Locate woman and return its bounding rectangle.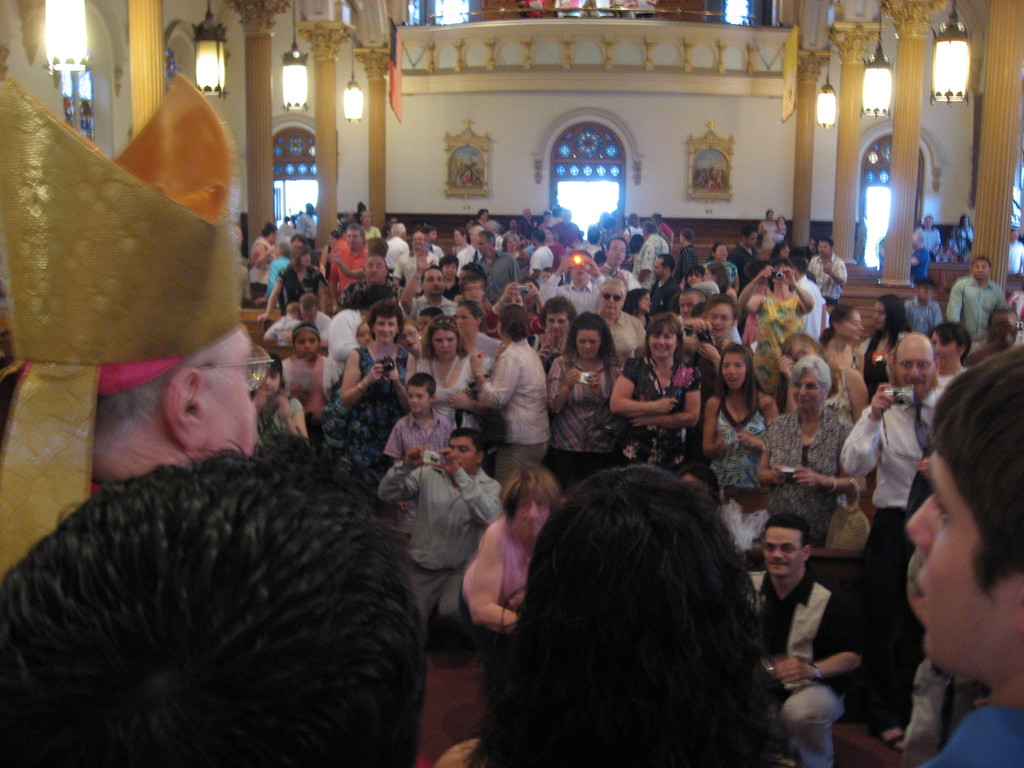
949:213:976:264.
